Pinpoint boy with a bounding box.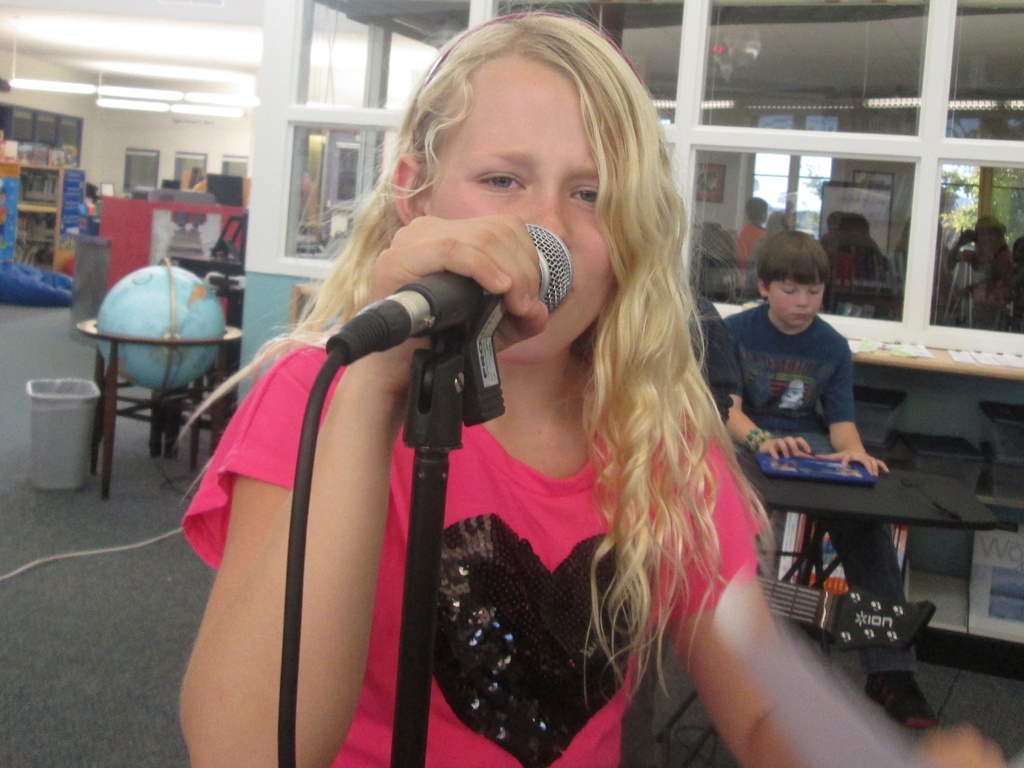
{"x1": 708, "y1": 217, "x2": 919, "y2": 619}.
